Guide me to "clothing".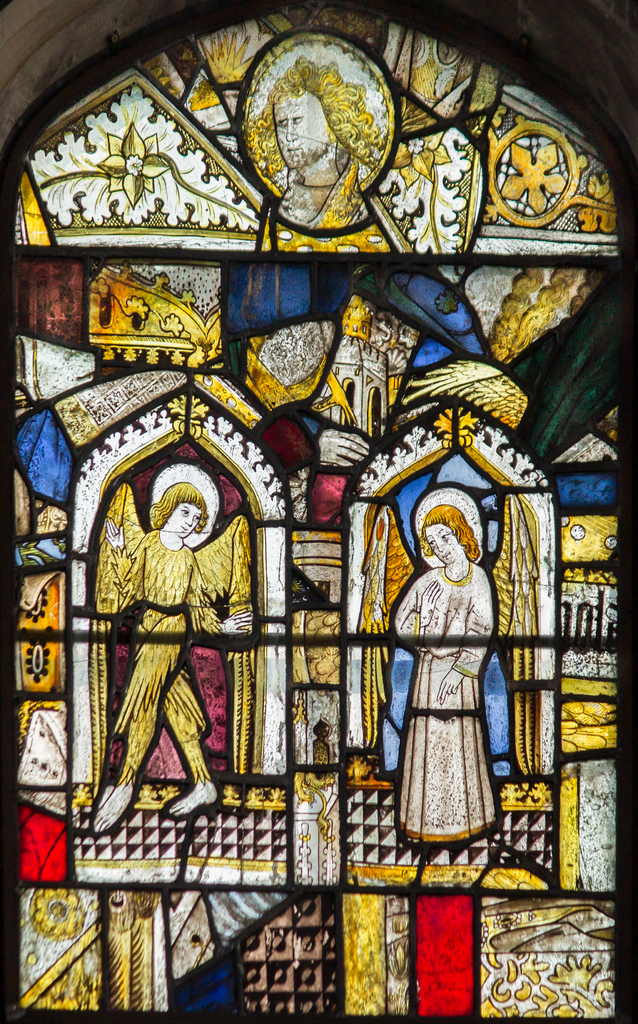
Guidance: BBox(110, 528, 212, 784).
